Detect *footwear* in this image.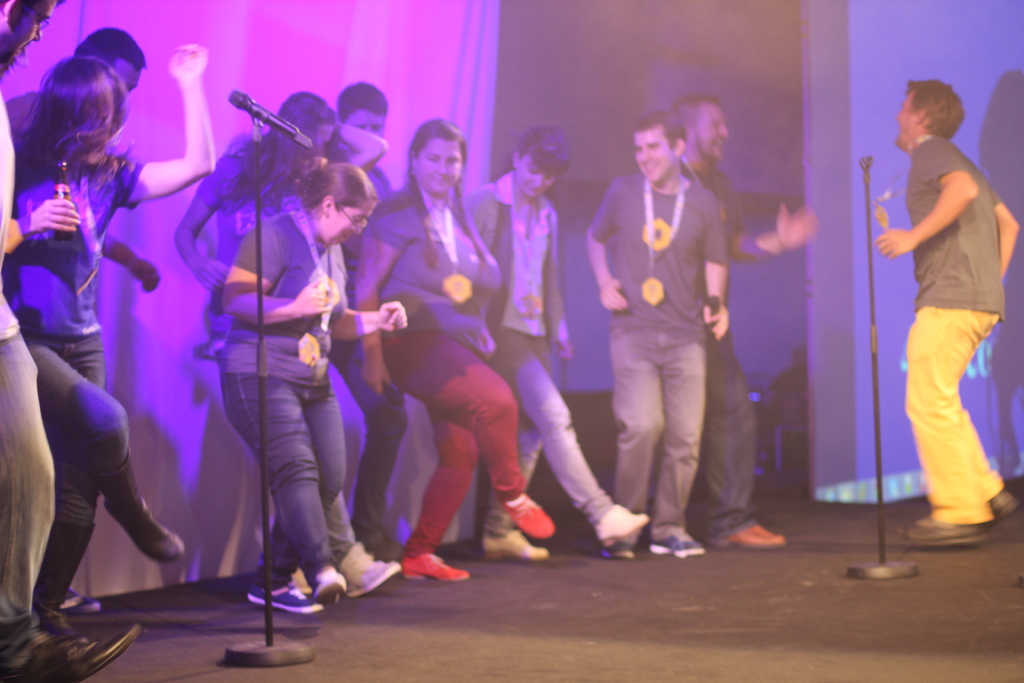
Detection: 399 547 467 582.
